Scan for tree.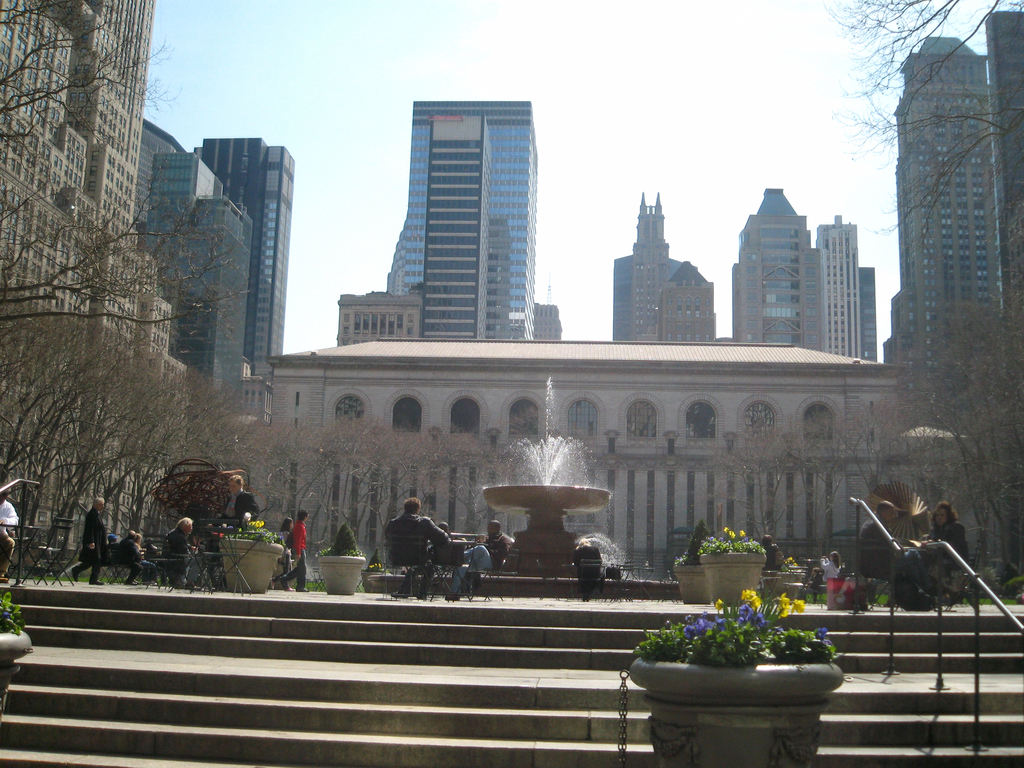
Scan result: <box>821,0,1023,250</box>.
